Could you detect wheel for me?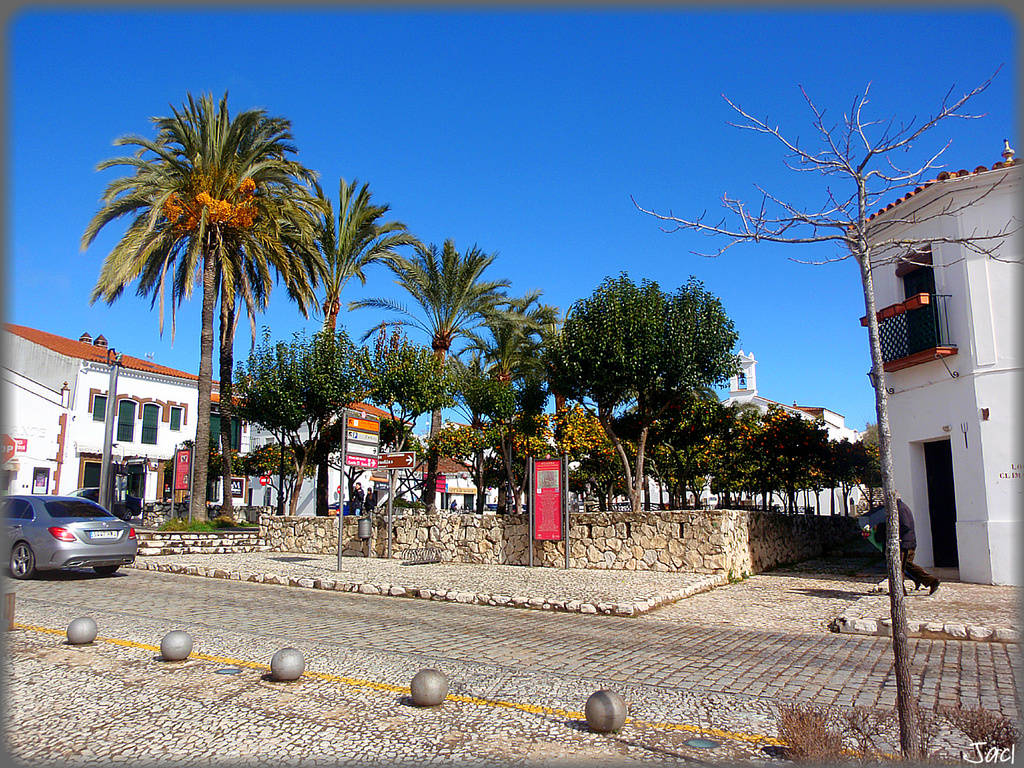
Detection result: (10, 542, 35, 579).
